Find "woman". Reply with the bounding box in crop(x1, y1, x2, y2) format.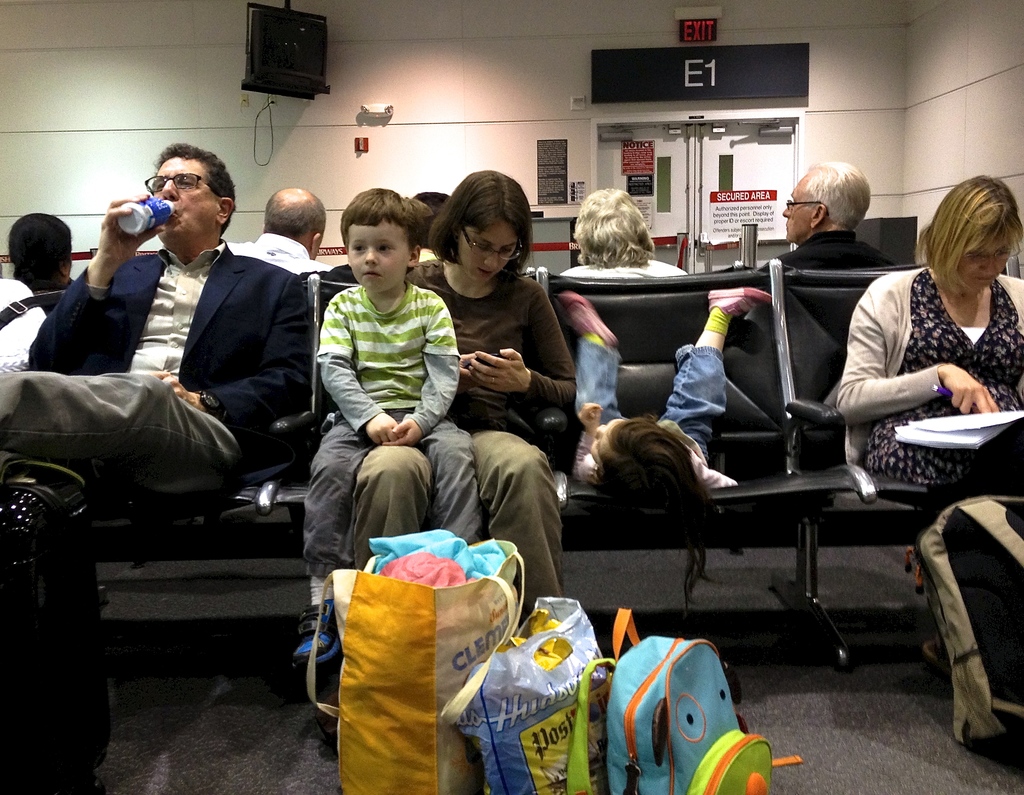
crop(344, 167, 576, 616).
